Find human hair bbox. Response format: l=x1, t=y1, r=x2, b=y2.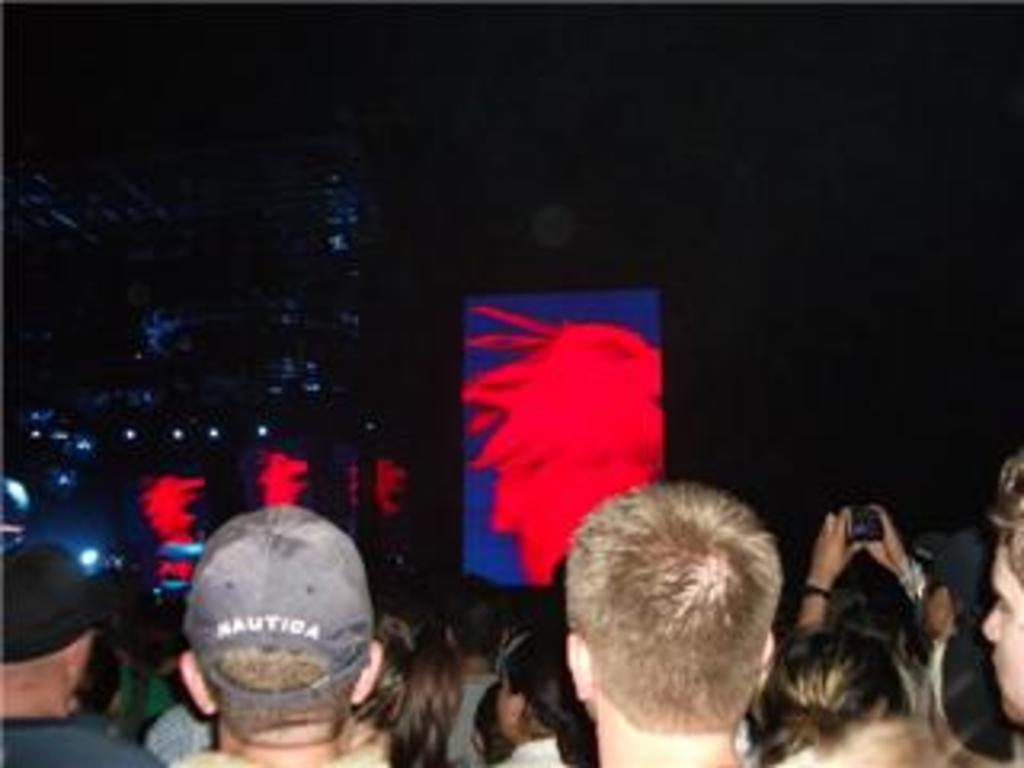
l=557, t=499, r=774, b=749.
